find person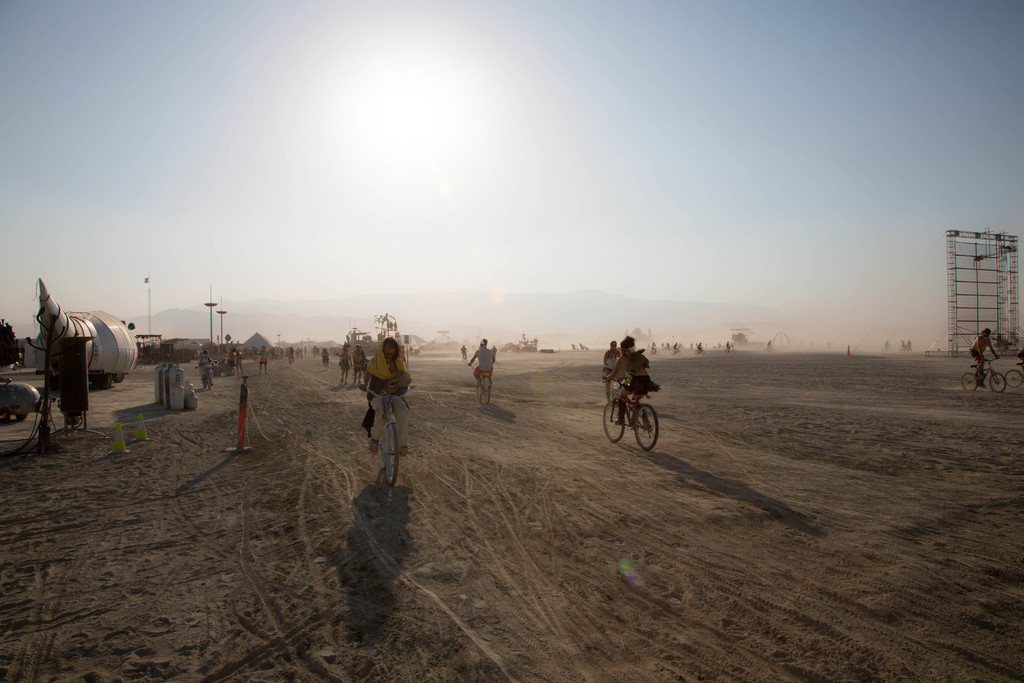
(900, 338, 905, 350)
